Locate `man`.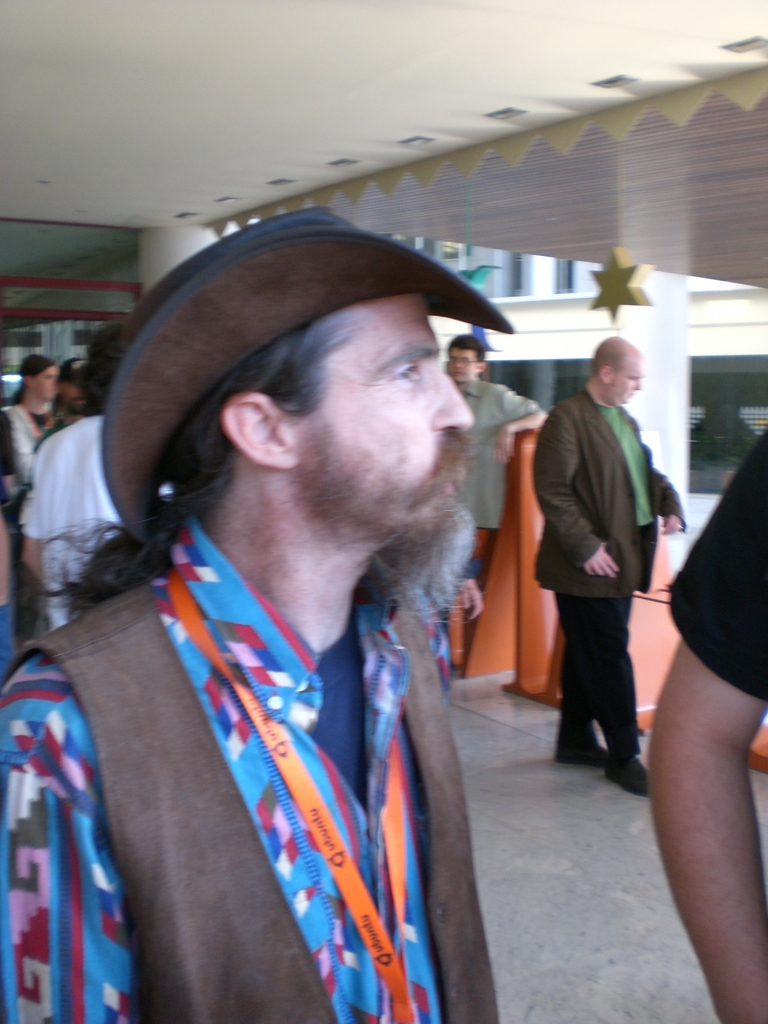
Bounding box: bbox=[434, 349, 553, 679].
